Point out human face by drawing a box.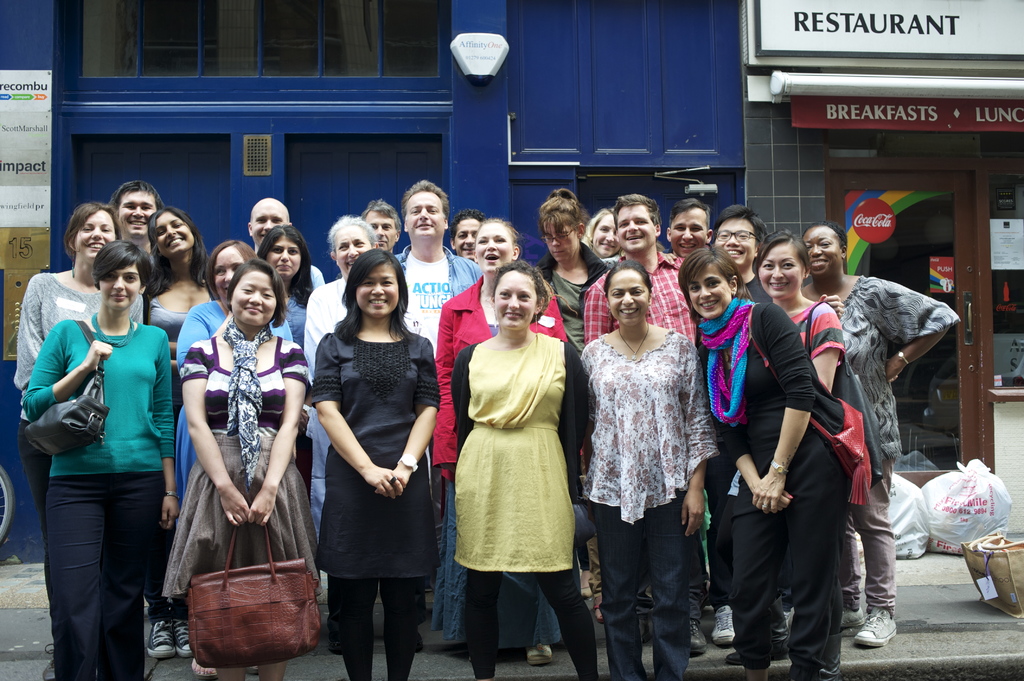
pyautogui.locateOnScreen(710, 221, 754, 271).
